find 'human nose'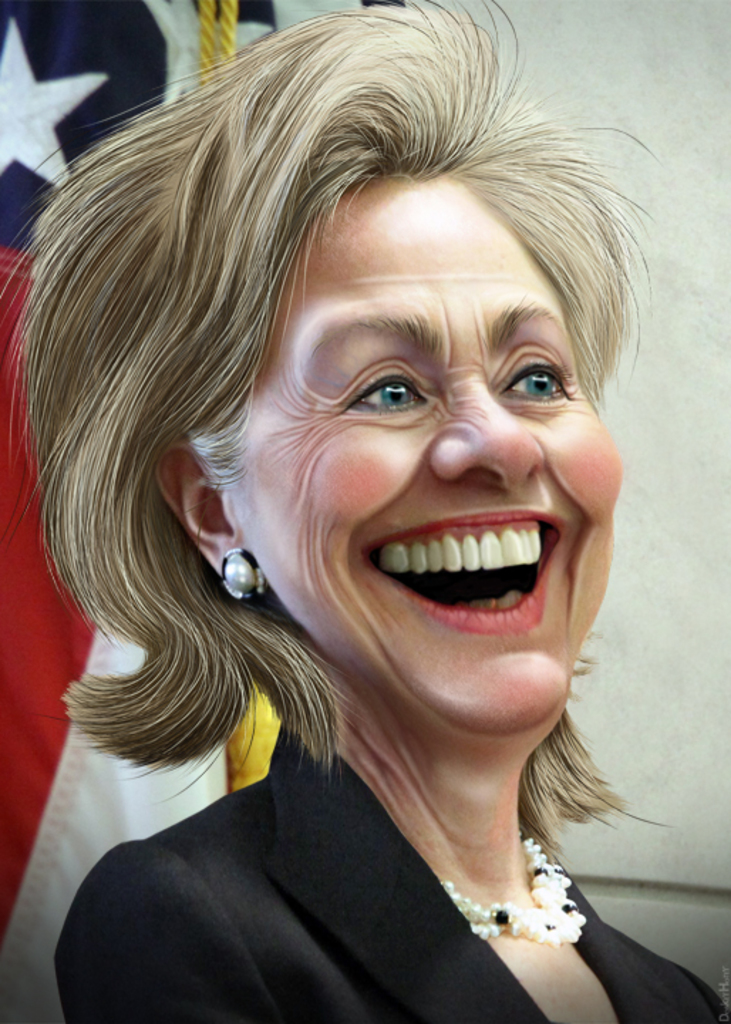
428:395:532:491
